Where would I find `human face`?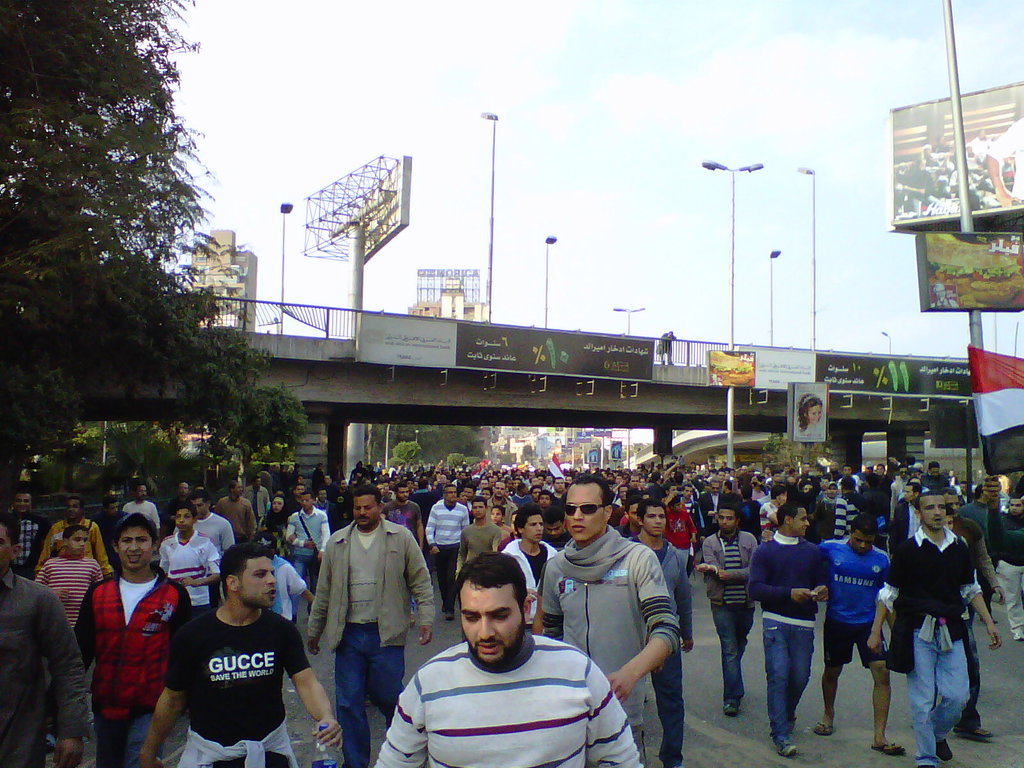
At {"x1": 646, "y1": 506, "x2": 665, "y2": 534}.
